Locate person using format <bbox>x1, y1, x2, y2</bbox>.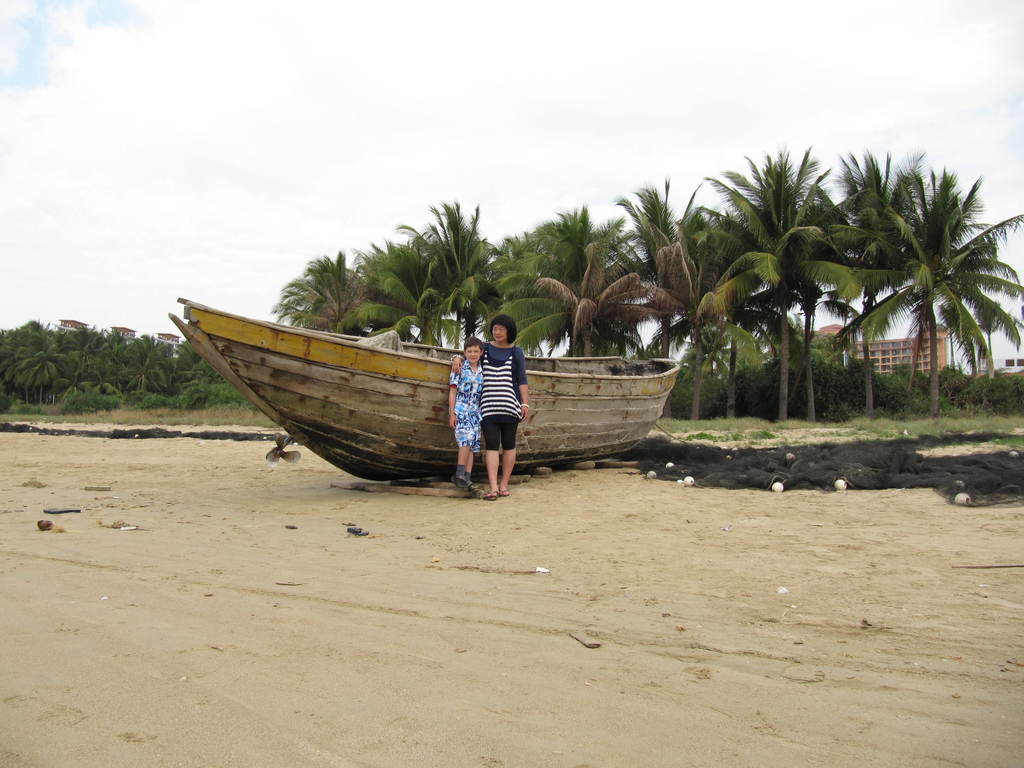
<bbox>451, 333, 485, 499</bbox>.
